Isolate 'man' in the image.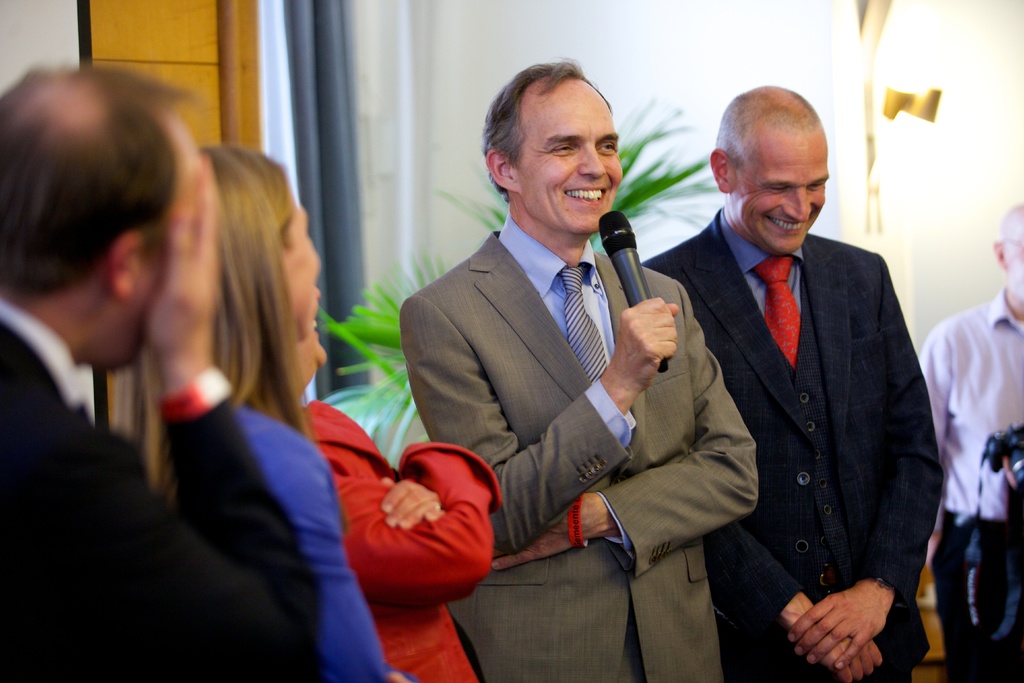
Isolated region: [left=0, top=48, right=301, bottom=682].
